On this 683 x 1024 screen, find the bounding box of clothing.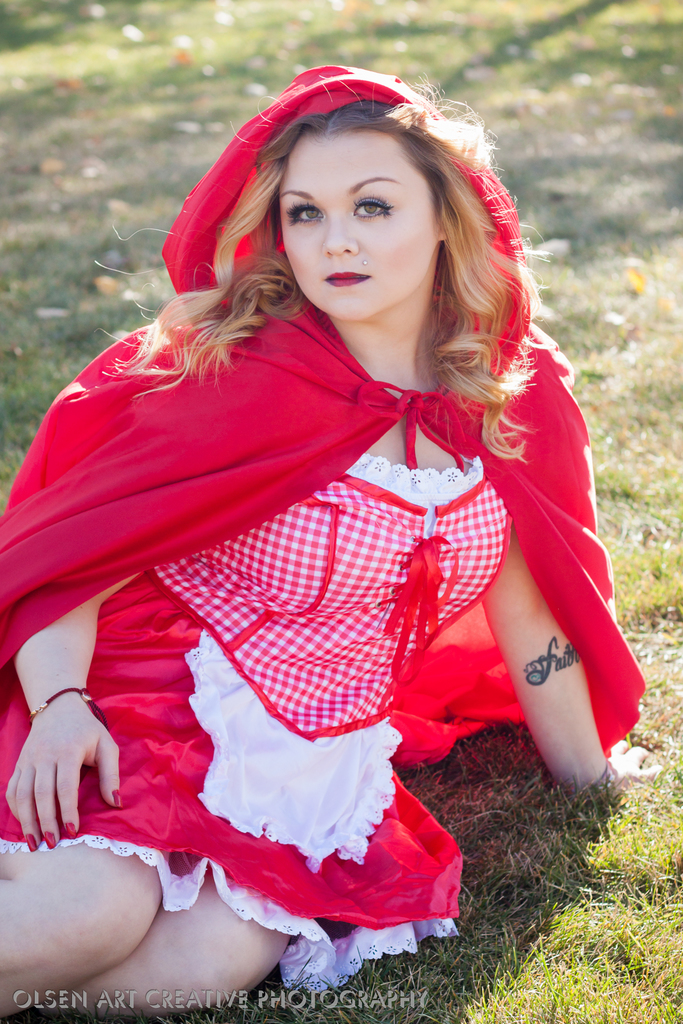
Bounding box: 0, 57, 654, 1002.
